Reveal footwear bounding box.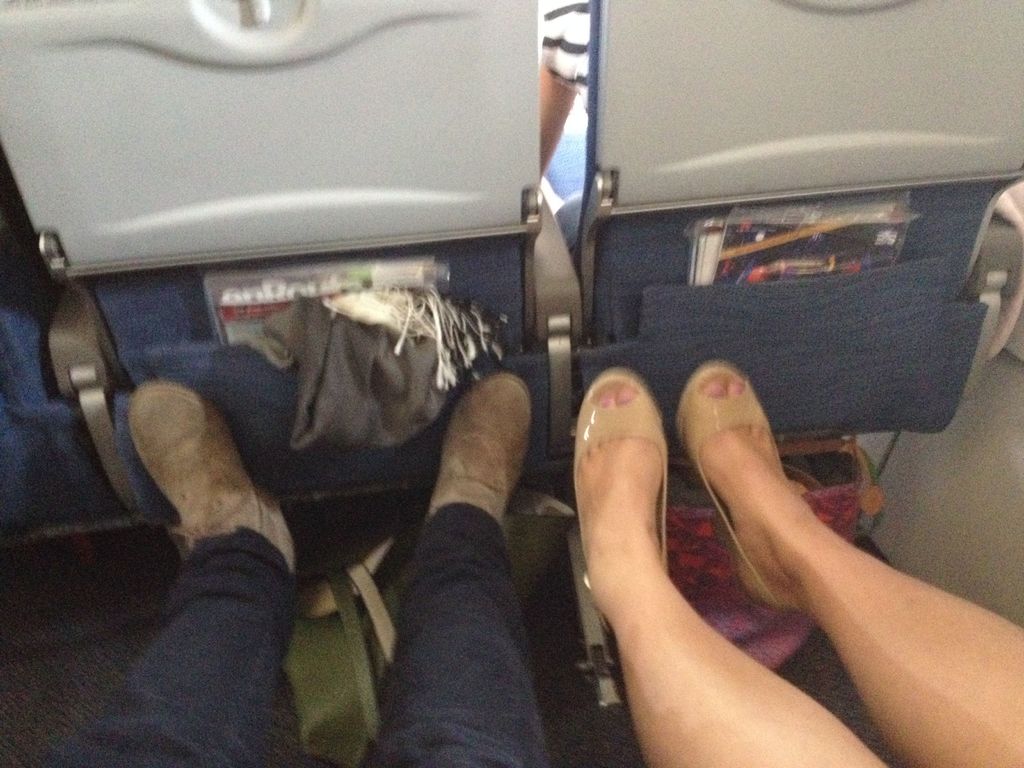
Revealed: (579,371,691,628).
